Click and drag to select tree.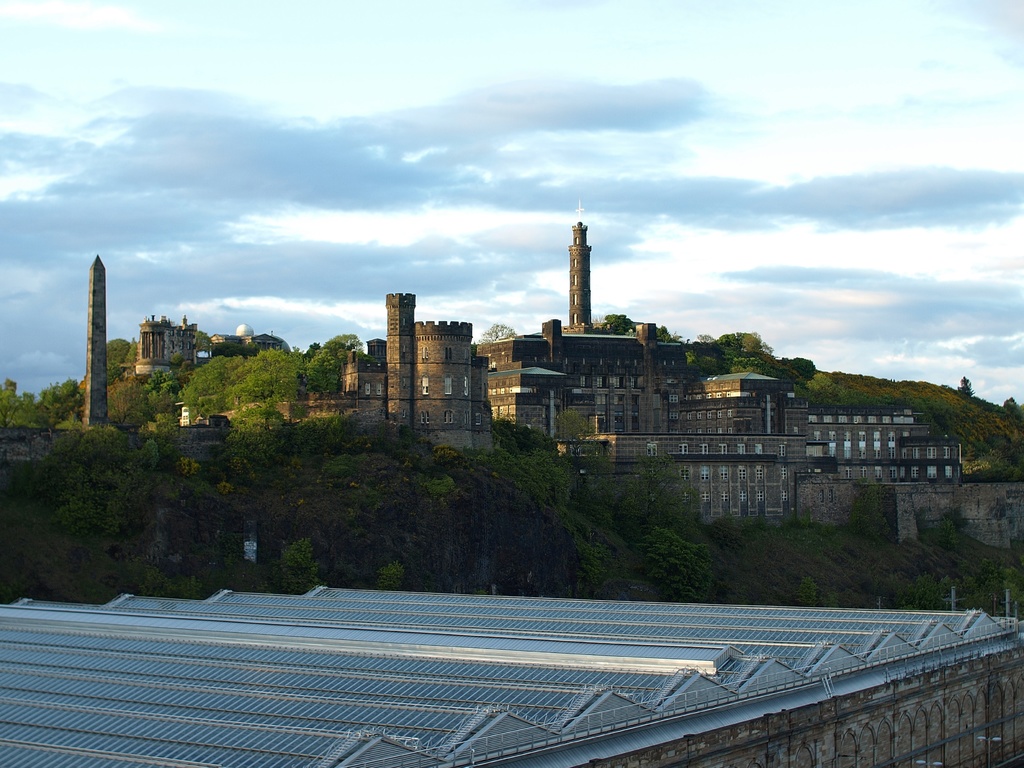
Selection: <bbox>730, 367, 792, 379</bbox>.
